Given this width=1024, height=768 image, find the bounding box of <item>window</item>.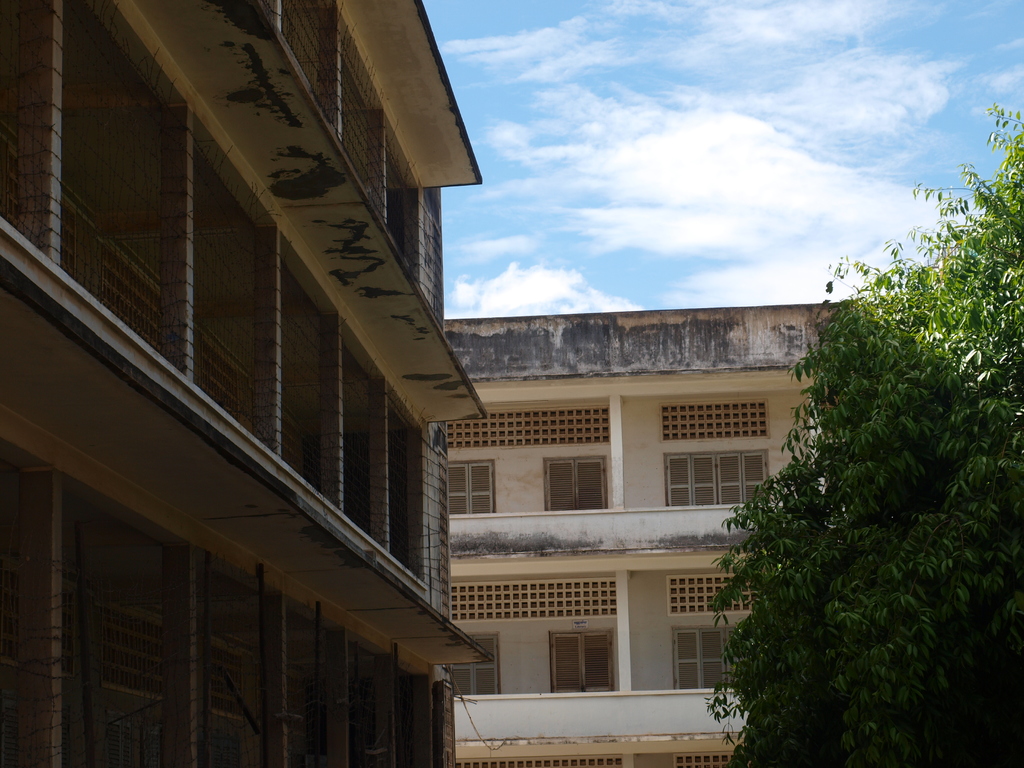
673, 625, 728, 691.
